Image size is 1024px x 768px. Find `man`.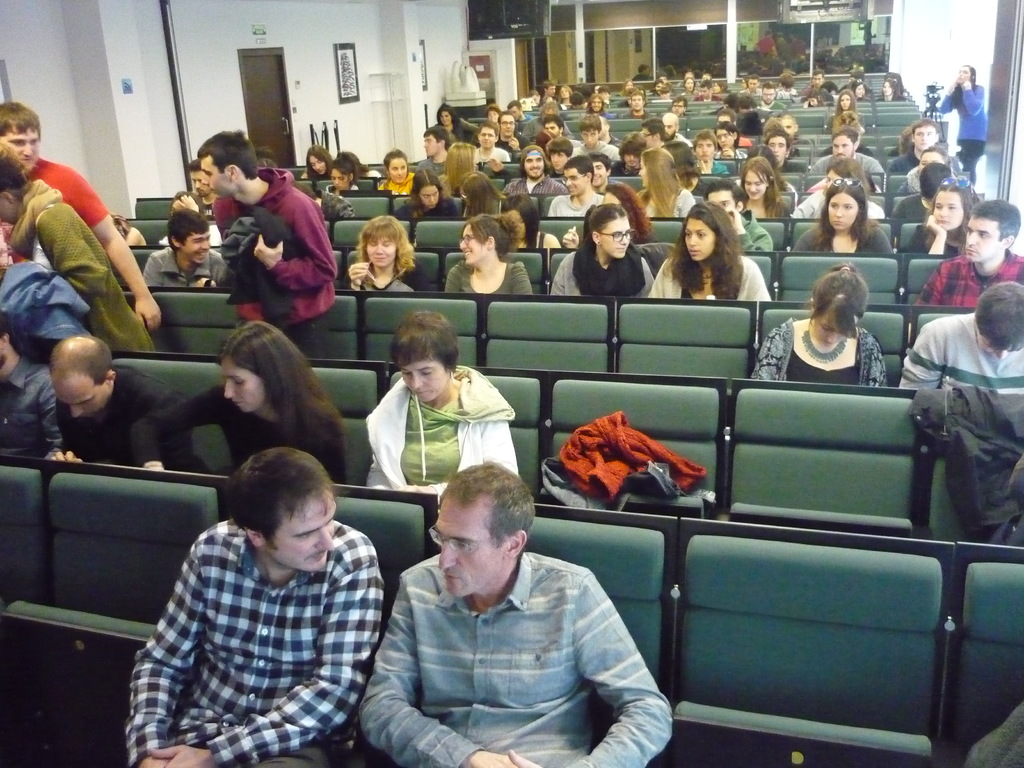
bbox=[652, 114, 691, 145].
